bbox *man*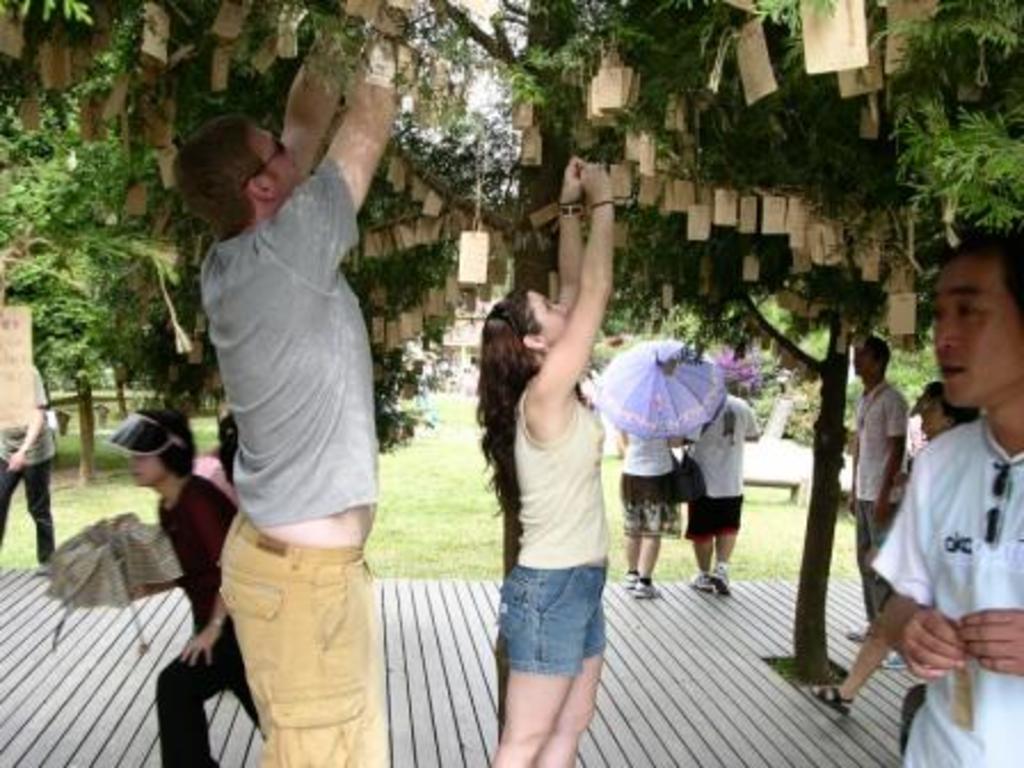
(834, 251, 1017, 743)
